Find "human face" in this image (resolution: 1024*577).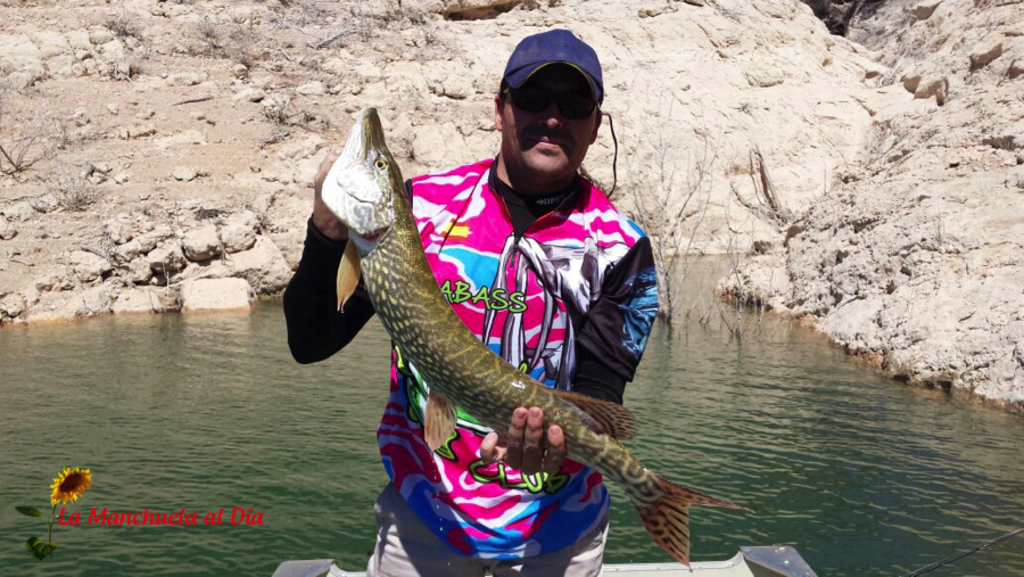
detection(499, 60, 603, 193).
